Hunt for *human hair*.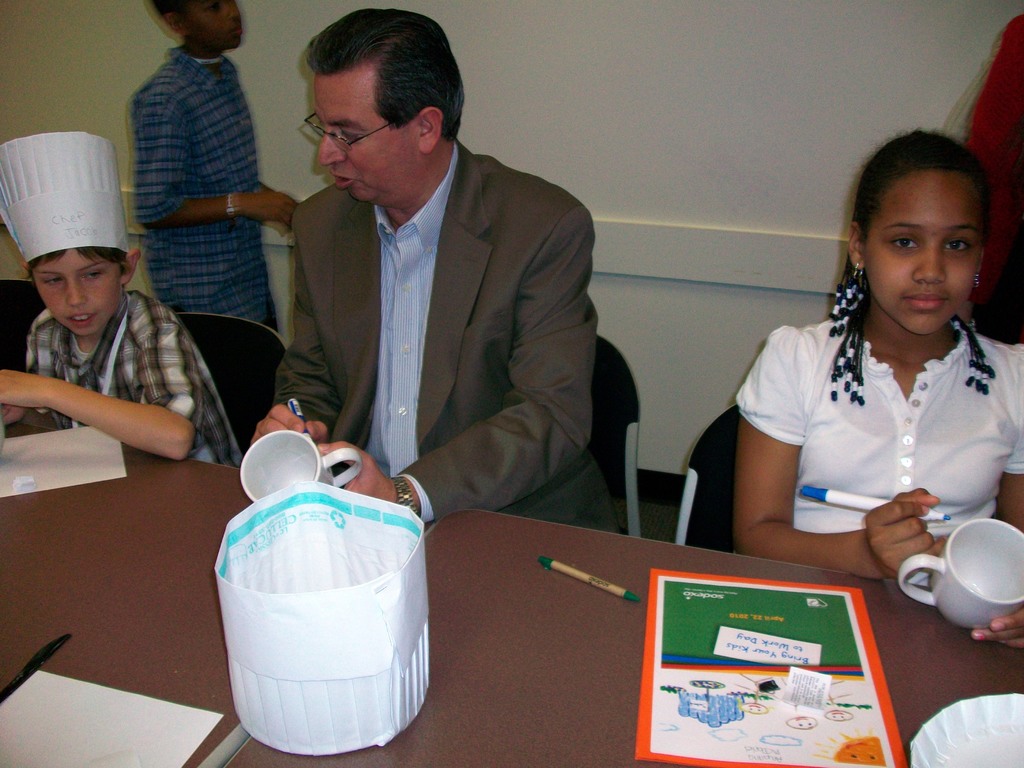
Hunted down at rect(852, 131, 992, 253).
